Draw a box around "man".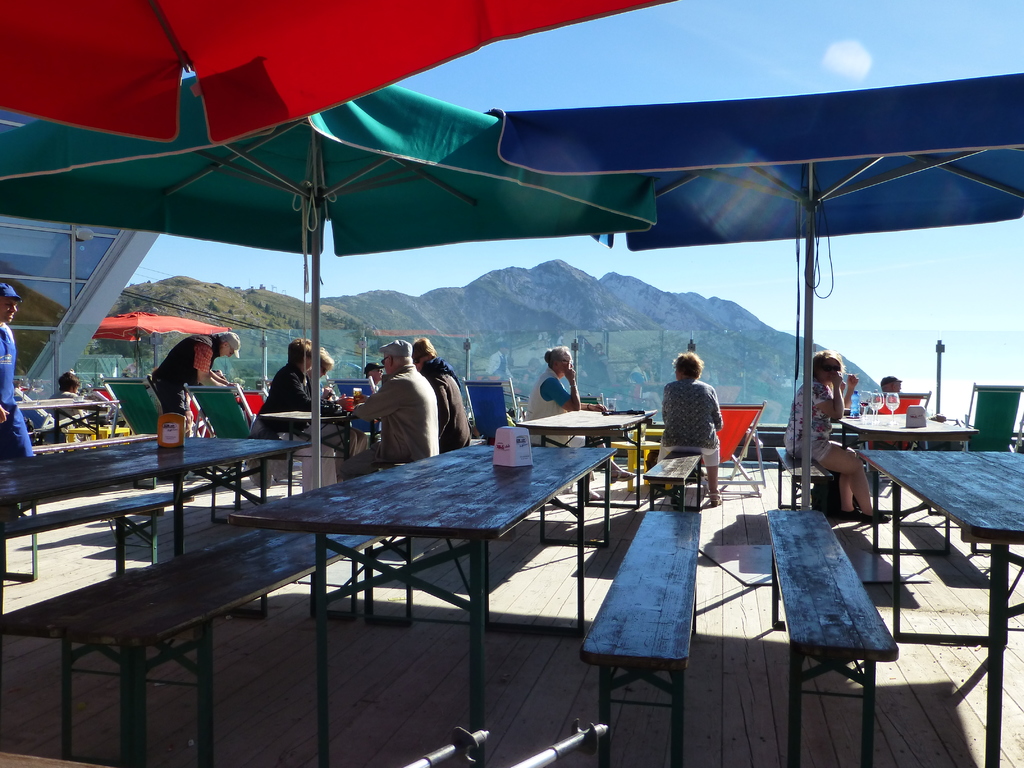
l=339, t=339, r=469, b=479.
